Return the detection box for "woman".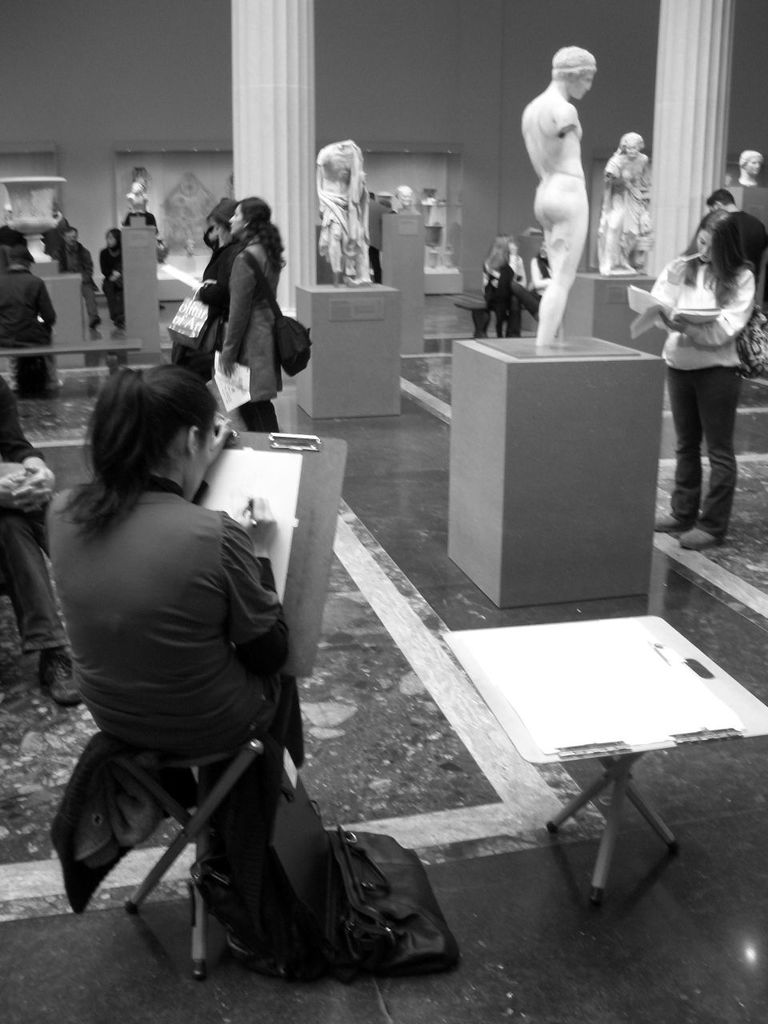
BBox(482, 234, 521, 339).
